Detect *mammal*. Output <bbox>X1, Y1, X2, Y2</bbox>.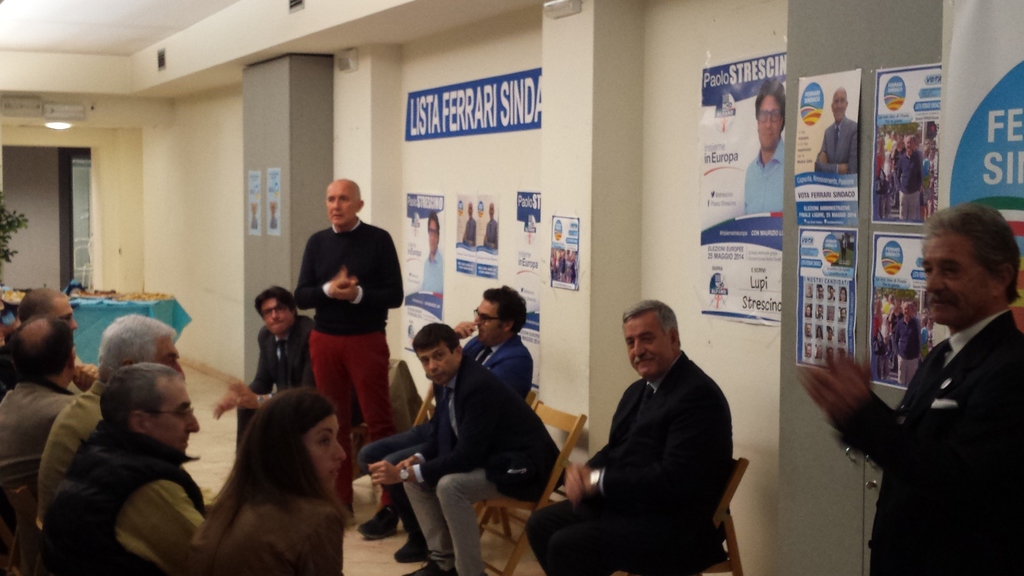
<bbox>892, 130, 924, 220</bbox>.
